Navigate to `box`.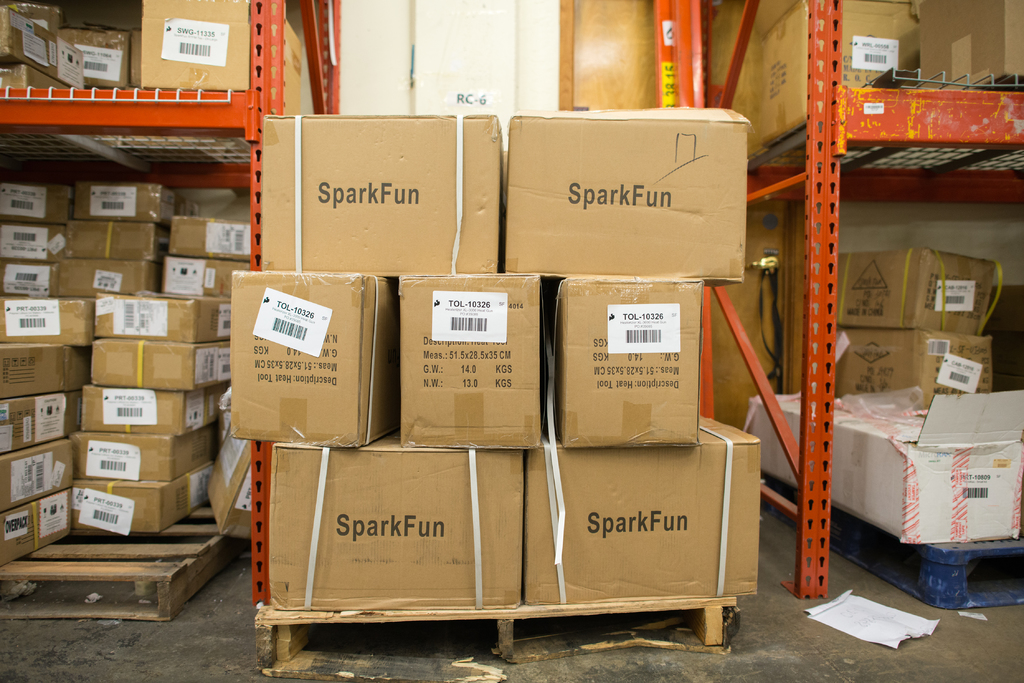
Navigation target: {"x1": 399, "y1": 273, "x2": 547, "y2": 453}.
